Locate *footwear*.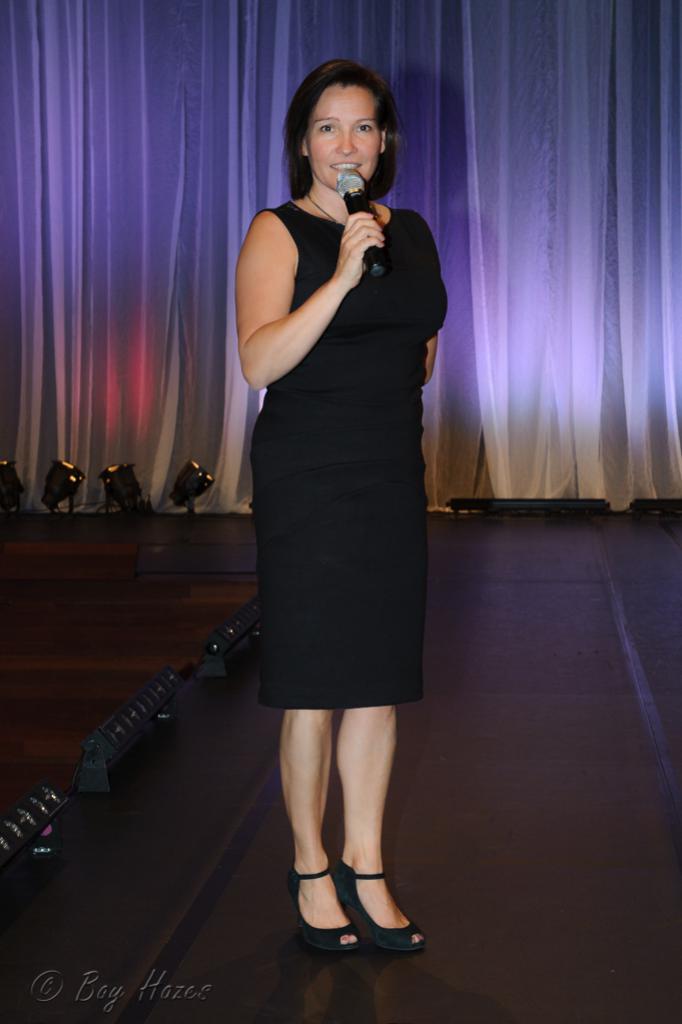
Bounding box: Rect(336, 856, 431, 959).
